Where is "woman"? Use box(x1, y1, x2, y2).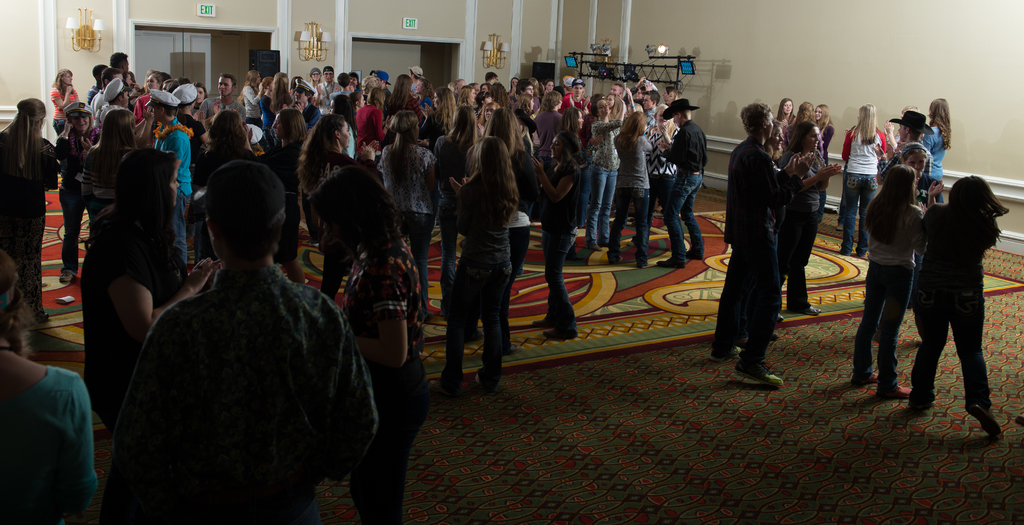
box(910, 175, 1007, 439).
